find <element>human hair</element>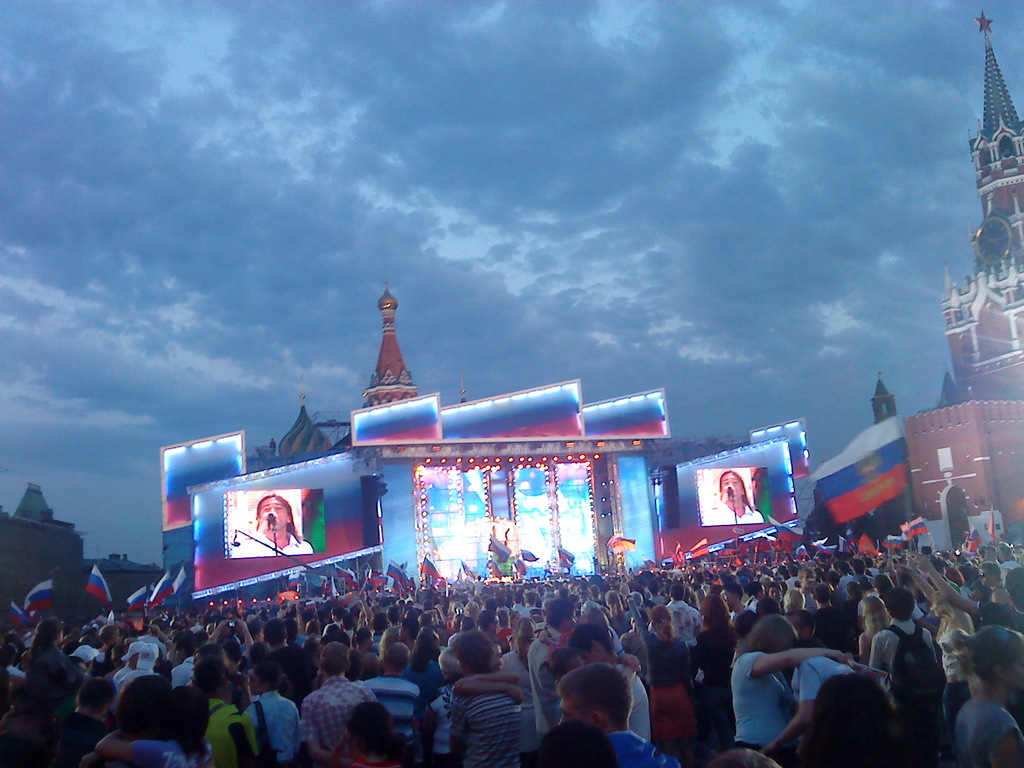
pyautogui.locateOnScreen(253, 492, 303, 542)
